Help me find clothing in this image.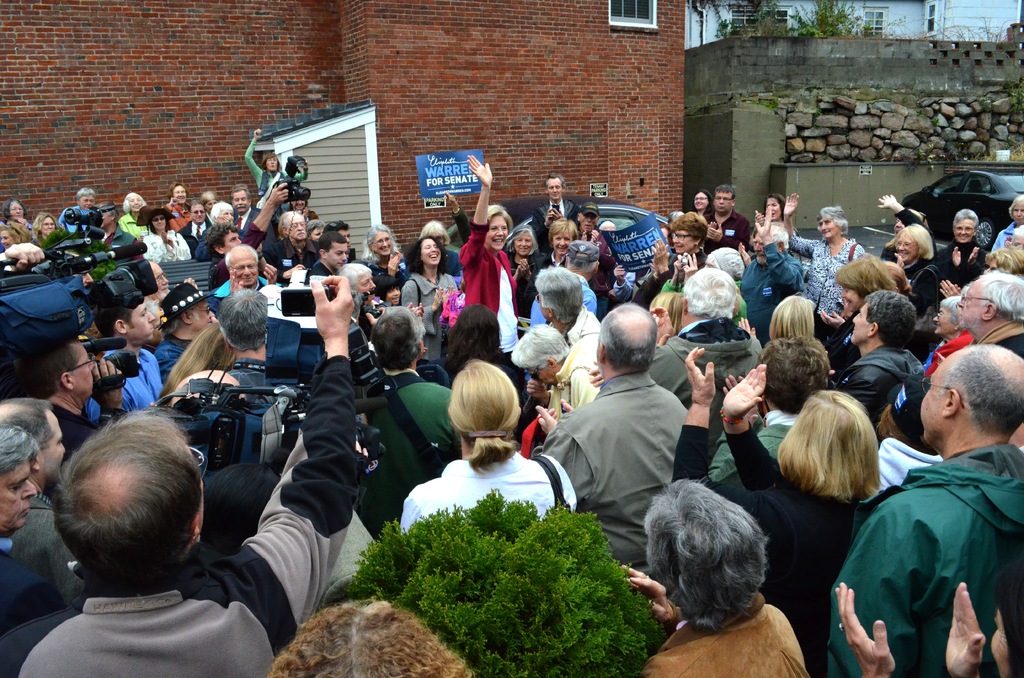
Found it: <bbox>706, 402, 801, 476</bbox>.
